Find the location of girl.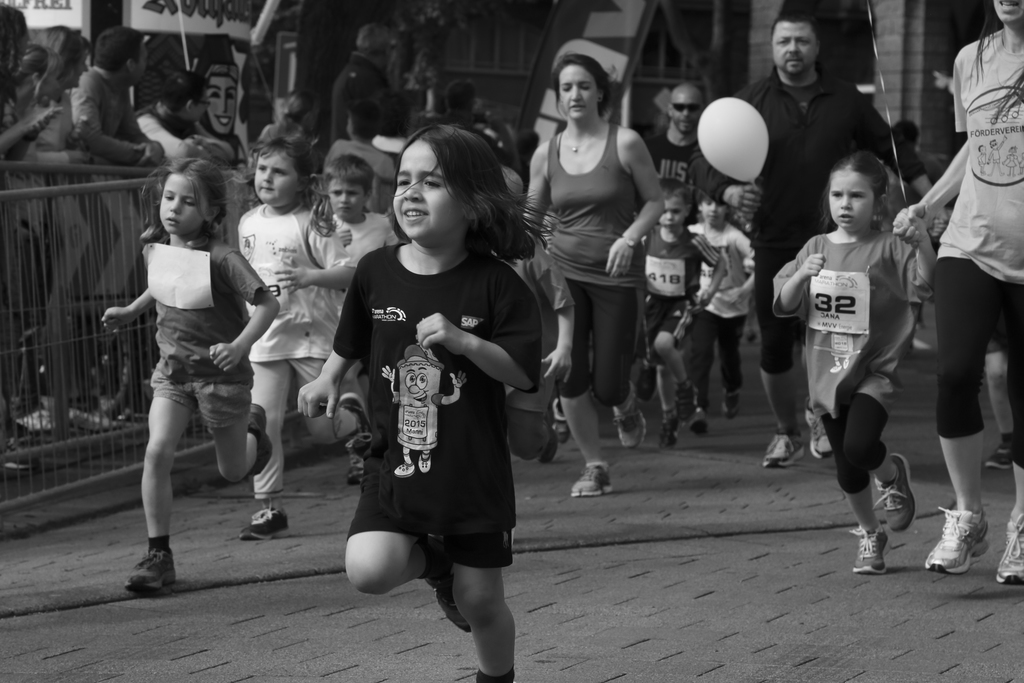
Location: <bbox>296, 125, 550, 680</bbox>.
